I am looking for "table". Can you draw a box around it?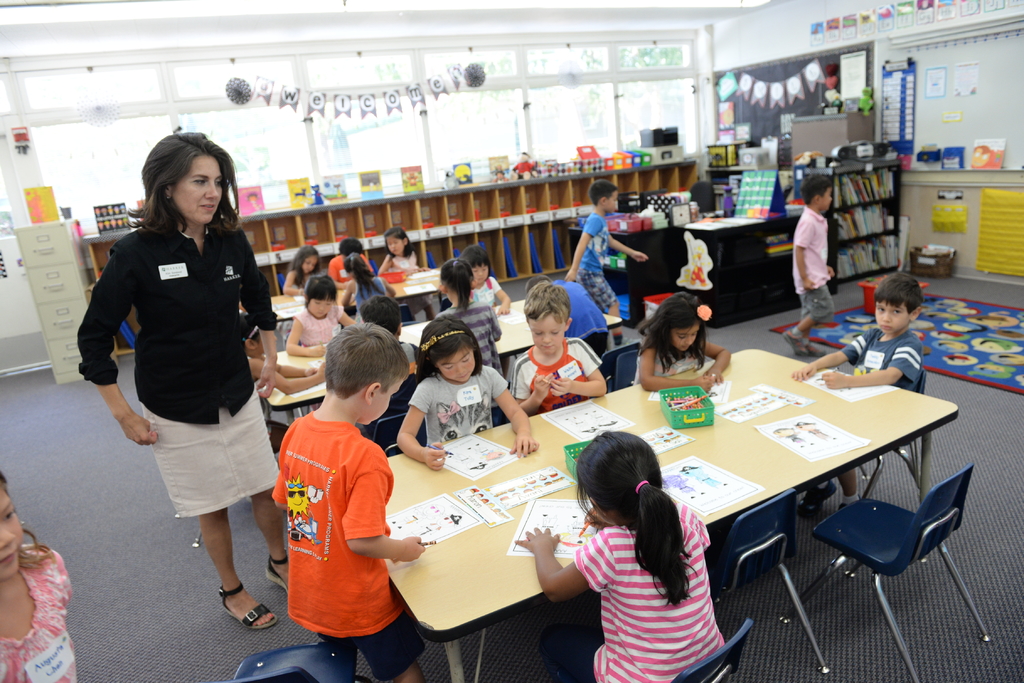
Sure, the bounding box is box(271, 283, 624, 456).
